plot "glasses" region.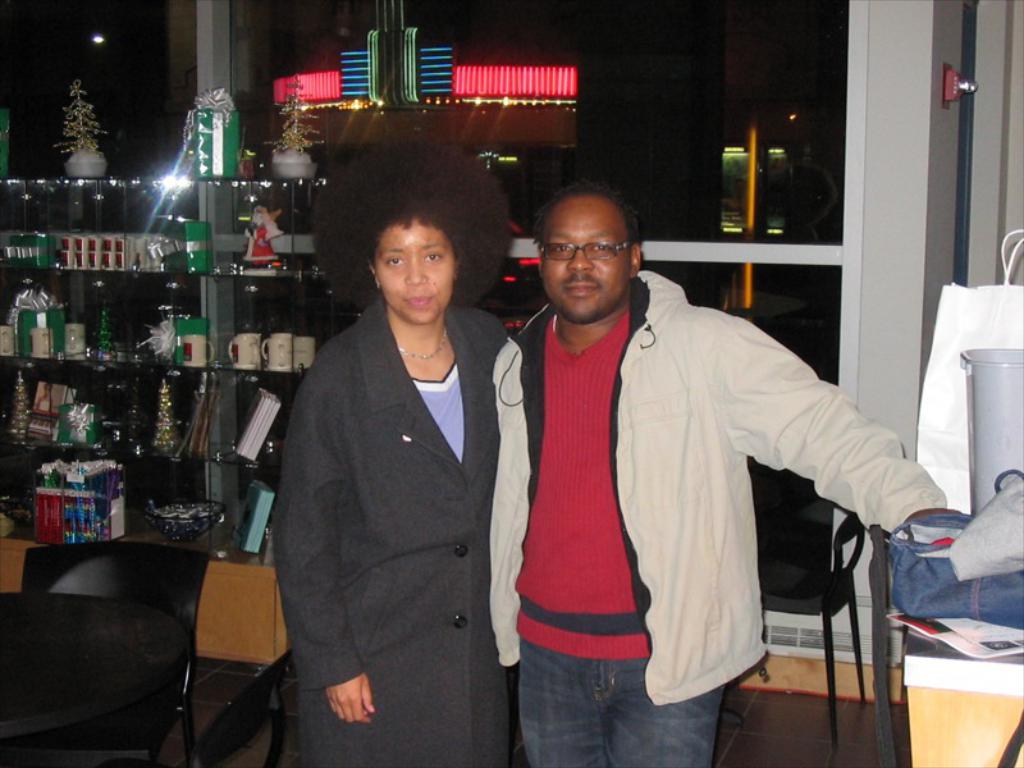
Plotted at (left=529, top=227, right=644, bottom=273).
